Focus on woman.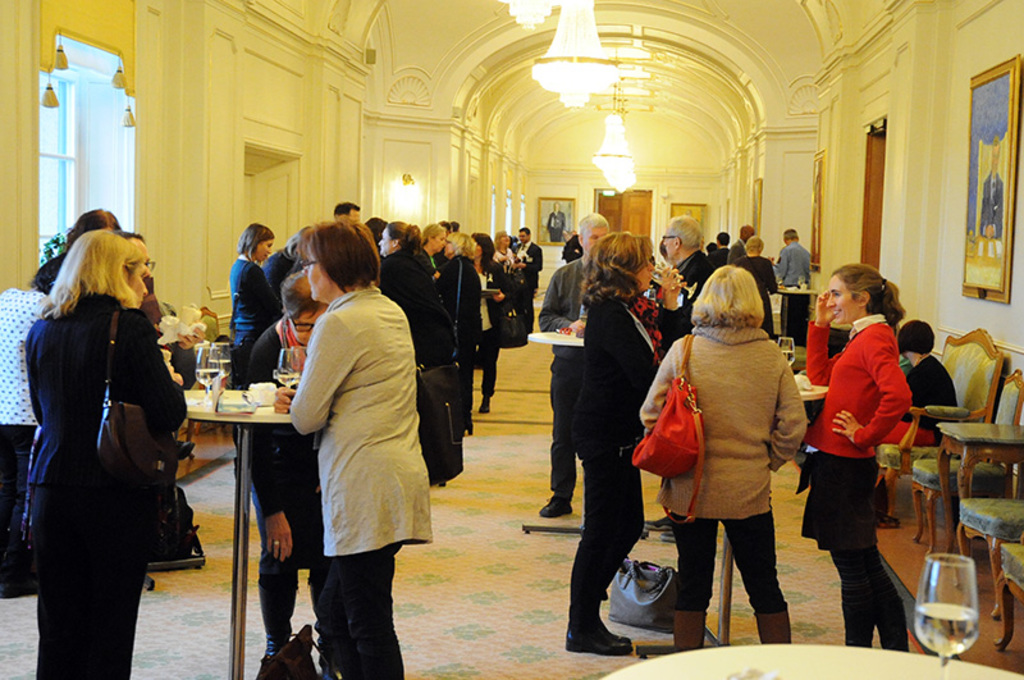
Focused at [left=467, top=227, right=507, bottom=410].
